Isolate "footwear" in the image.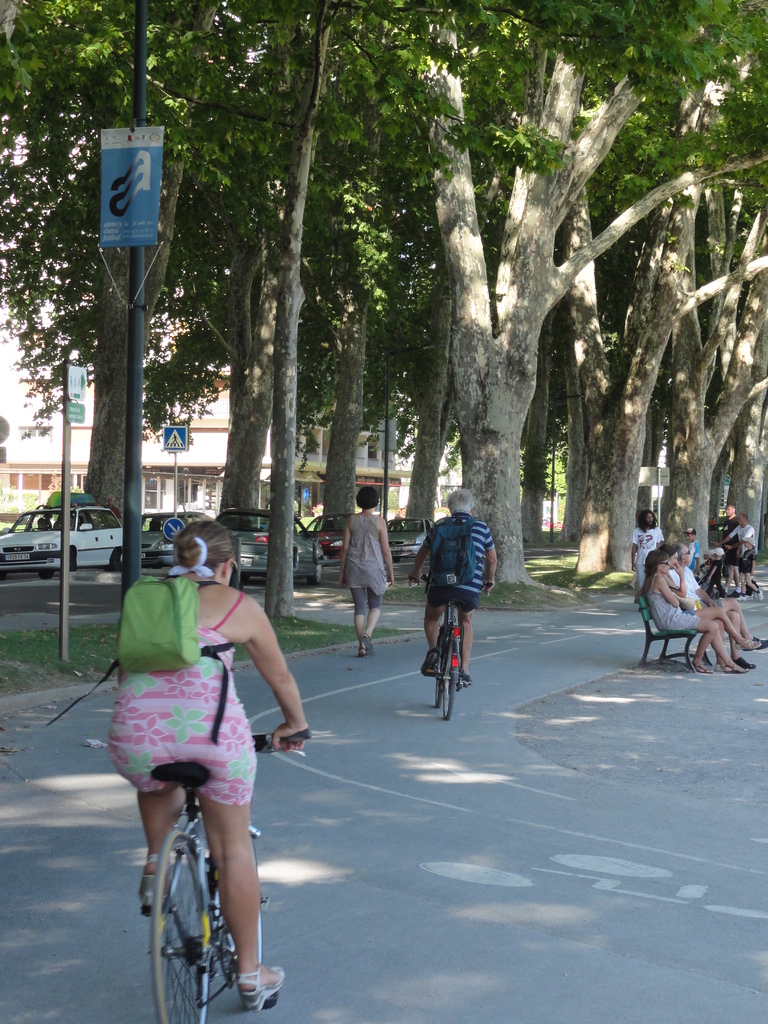
Isolated region: 238,961,287,1012.
